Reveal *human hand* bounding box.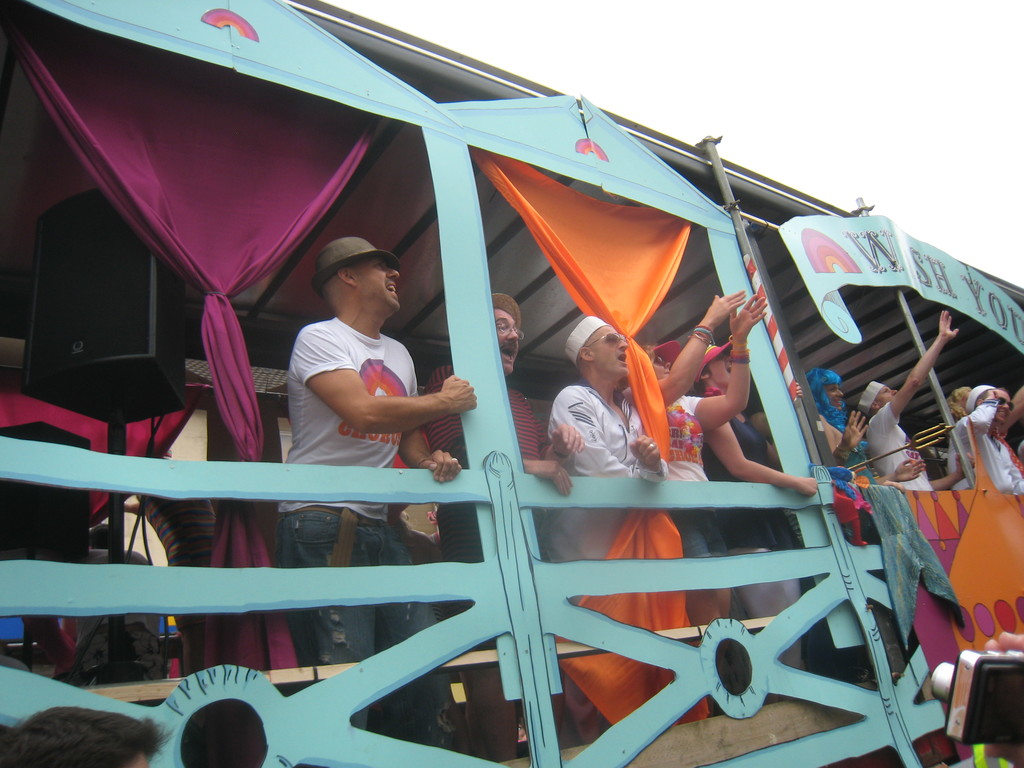
Revealed: Rect(938, 310, 961, 342).
